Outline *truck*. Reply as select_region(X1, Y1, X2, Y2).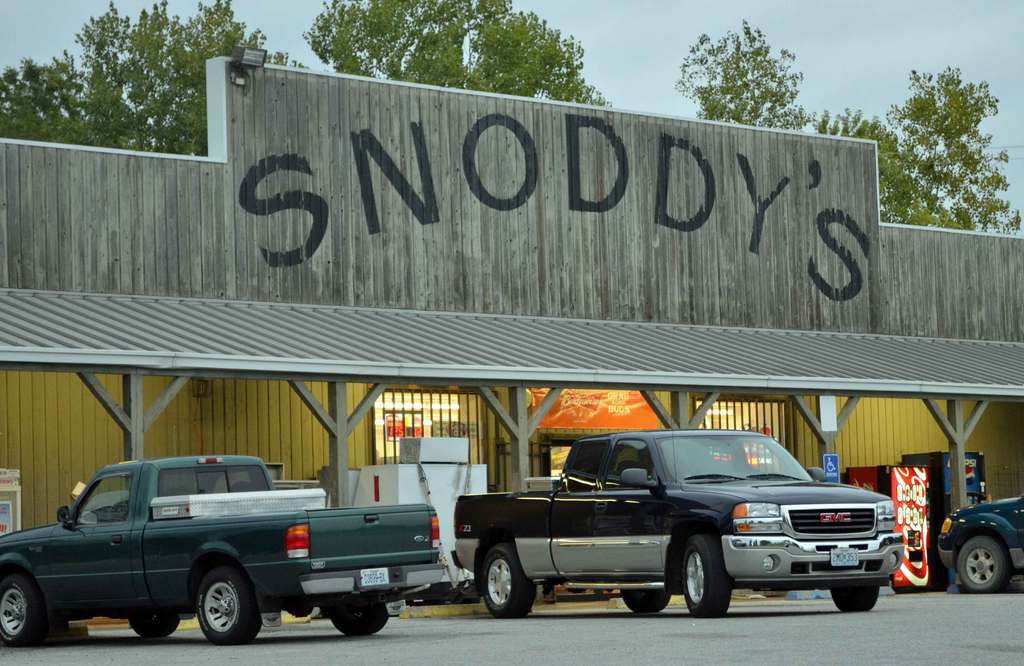
select_region(0, 463, 462, 654).
